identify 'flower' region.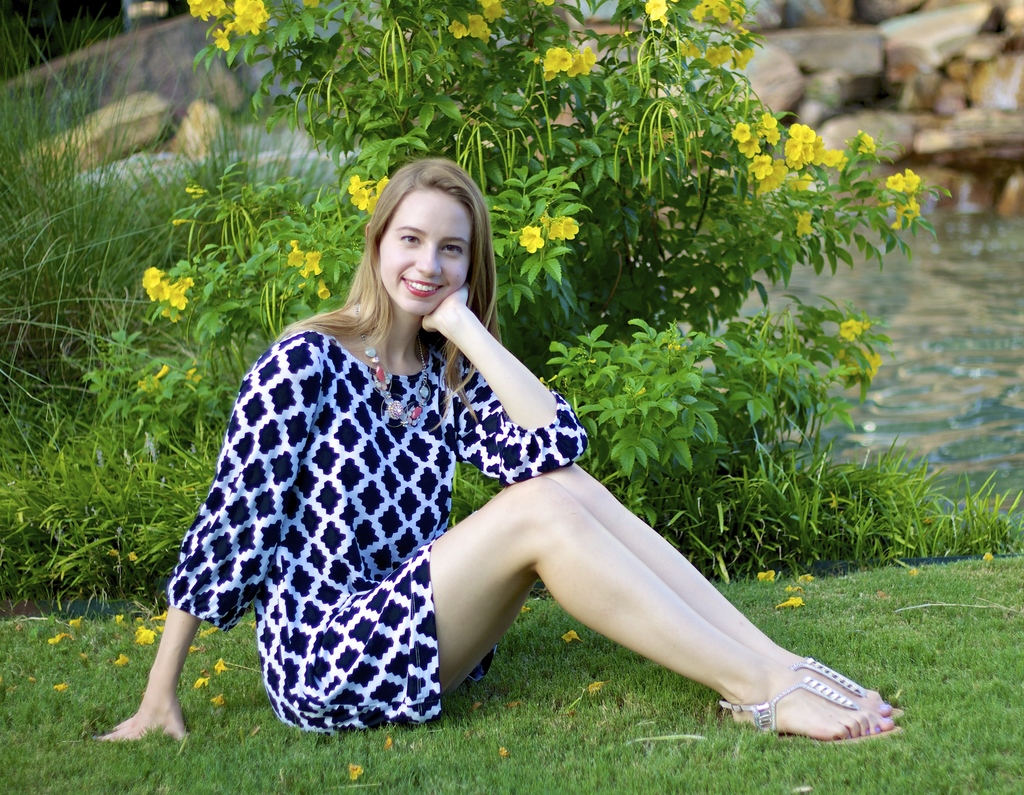
Region: region(214, 661, 228, 672).
